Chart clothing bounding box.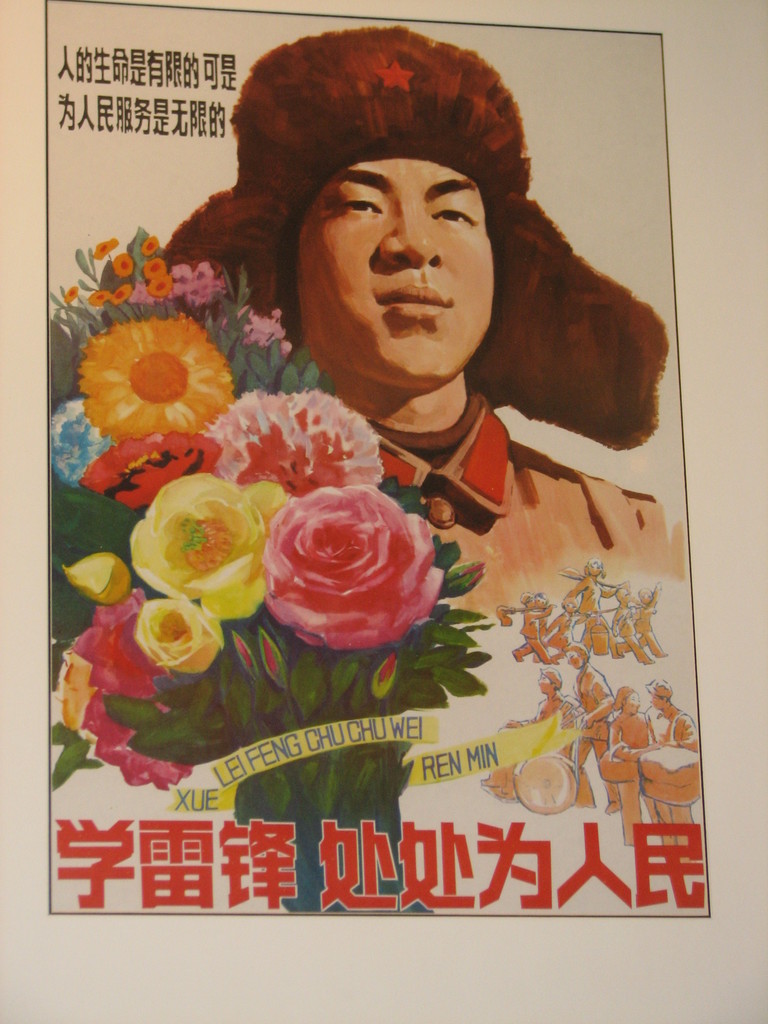
Charted: (x1=365, y1=388, x2=675, y2=618).
